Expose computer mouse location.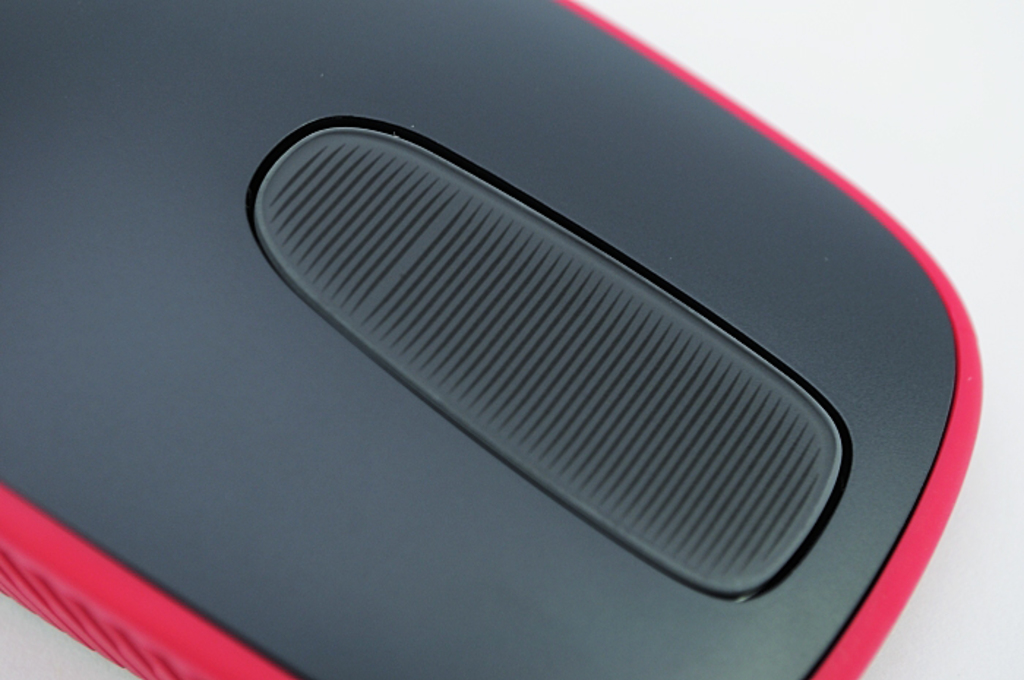
Exposed at select_region(0, 0, 986, 679).
